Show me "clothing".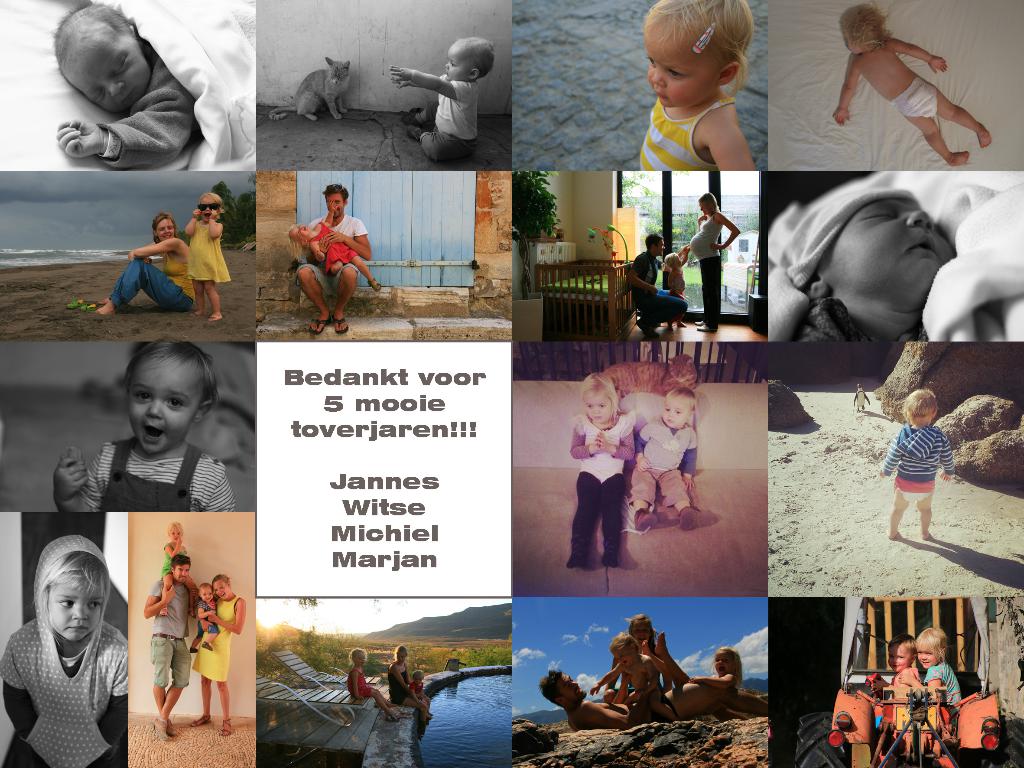
"clothing" is here: locate(159, 541, 186, 576).
